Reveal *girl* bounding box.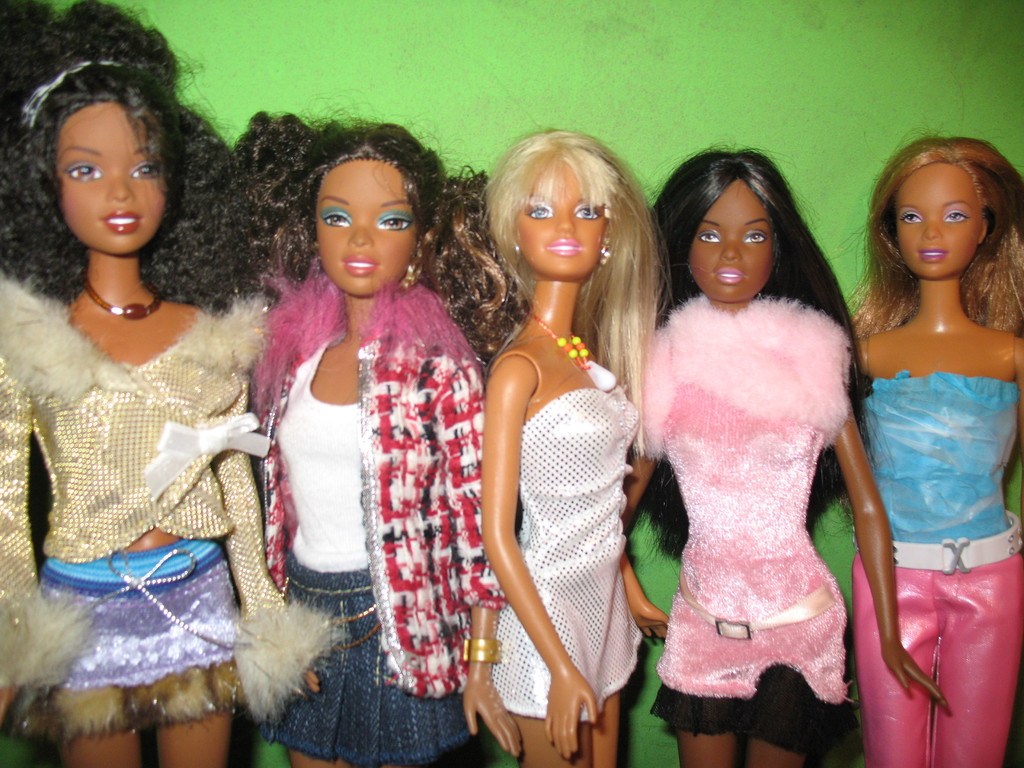
Revealed: box=[237, 87, 536, 767].
